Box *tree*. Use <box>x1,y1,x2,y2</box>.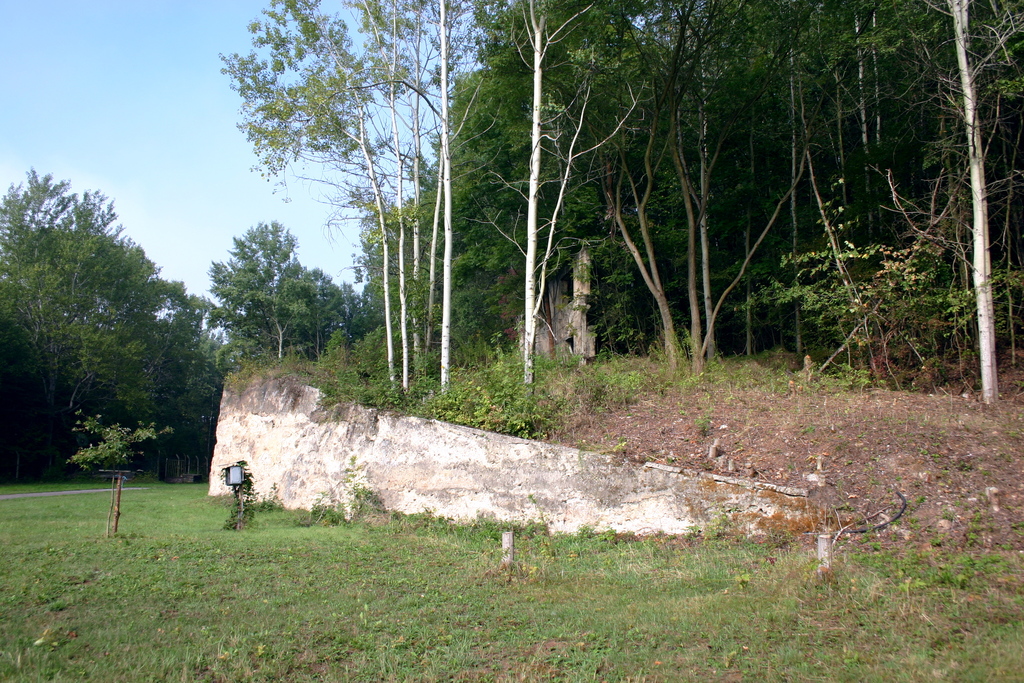
<box>337,278,360,346</box>.
